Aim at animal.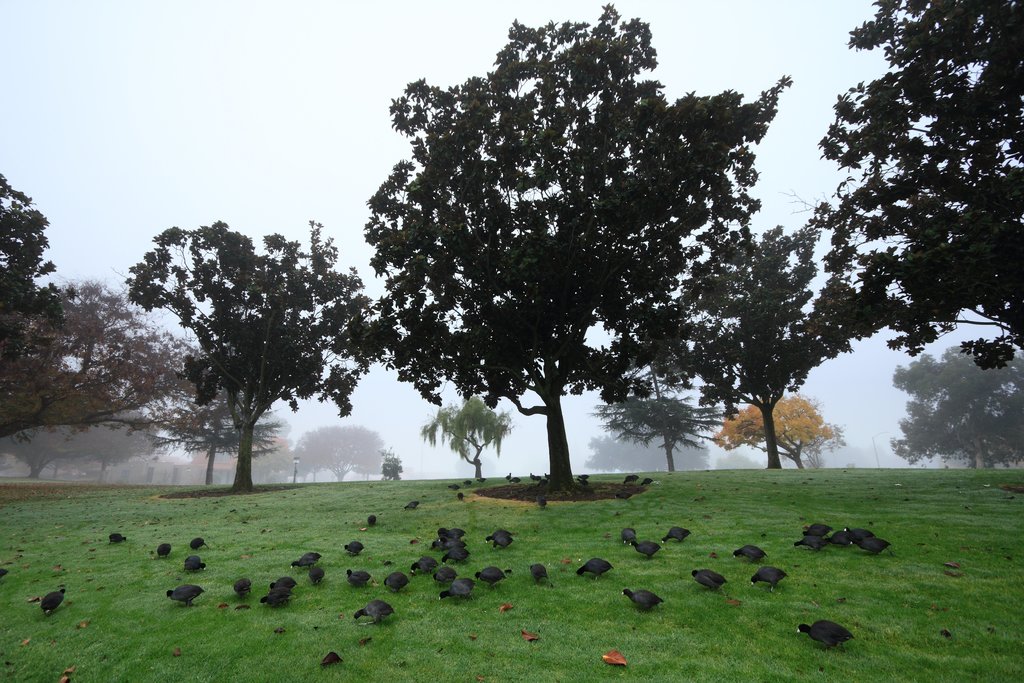
Aimed at crop(259, 583, 294, 609).
